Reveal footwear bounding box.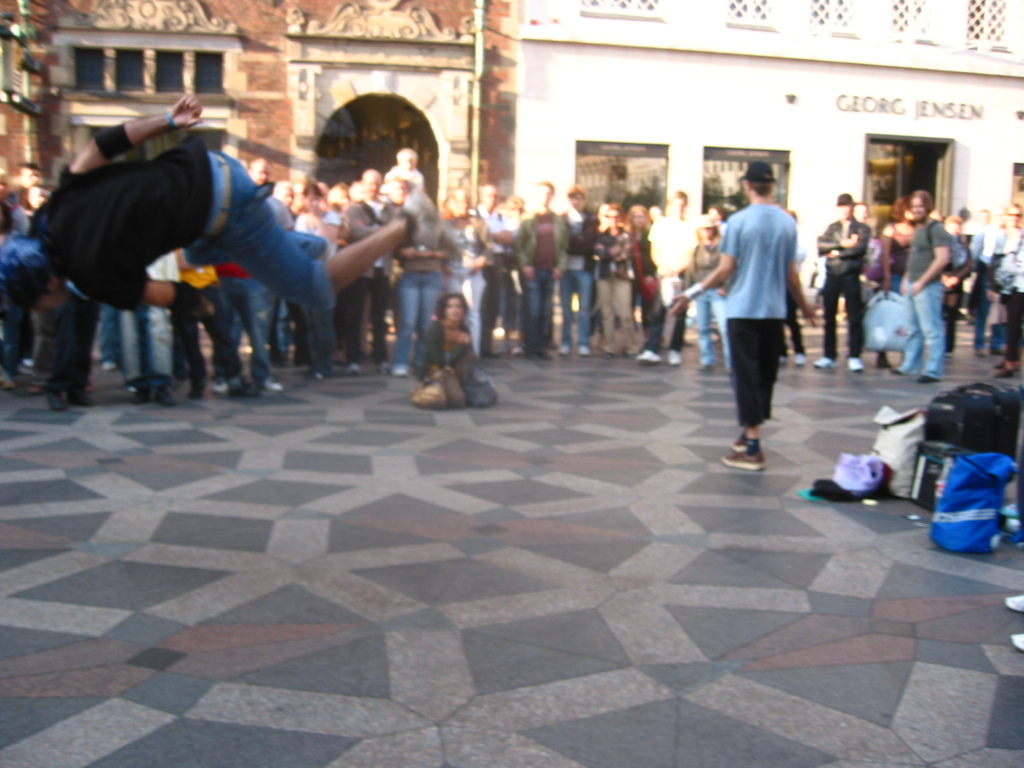
Revealed: (1009, 633, 1023, 653).
